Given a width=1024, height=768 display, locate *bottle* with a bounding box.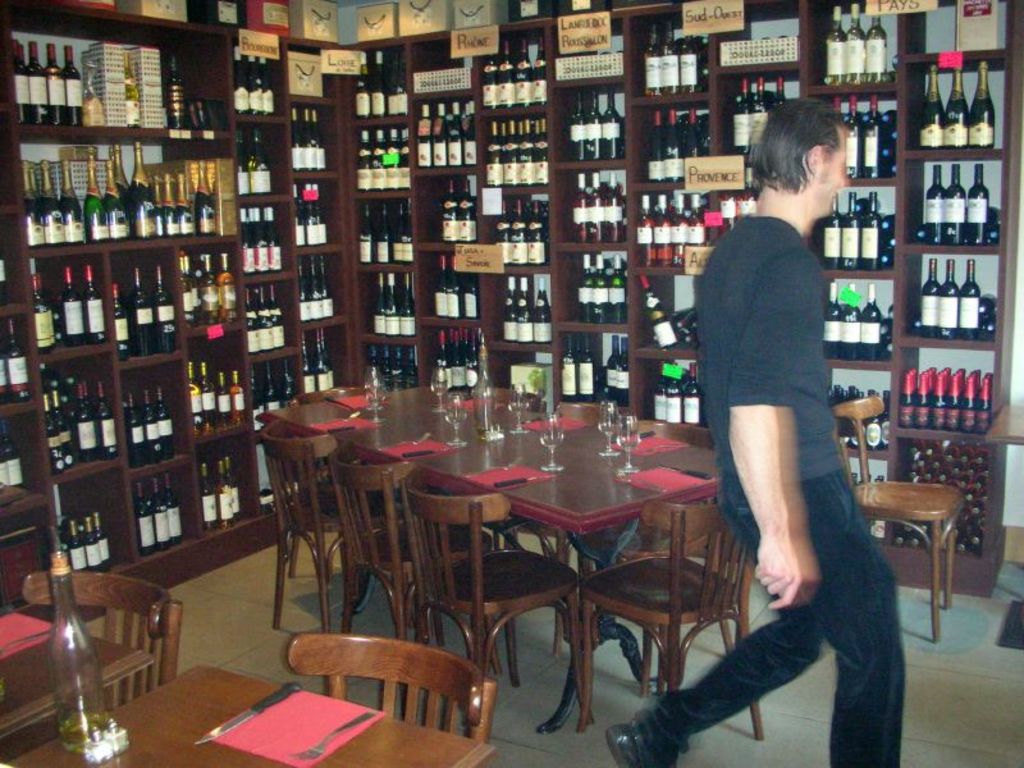
Located: (x1=234, y1=209, x2=259, y2=279).
